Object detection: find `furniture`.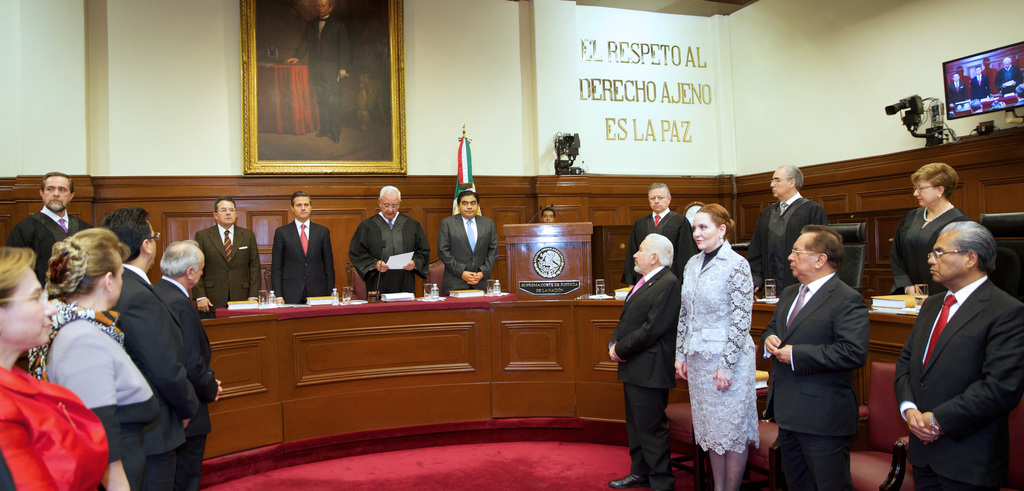
bbox=[593, 225, 633, 290].
